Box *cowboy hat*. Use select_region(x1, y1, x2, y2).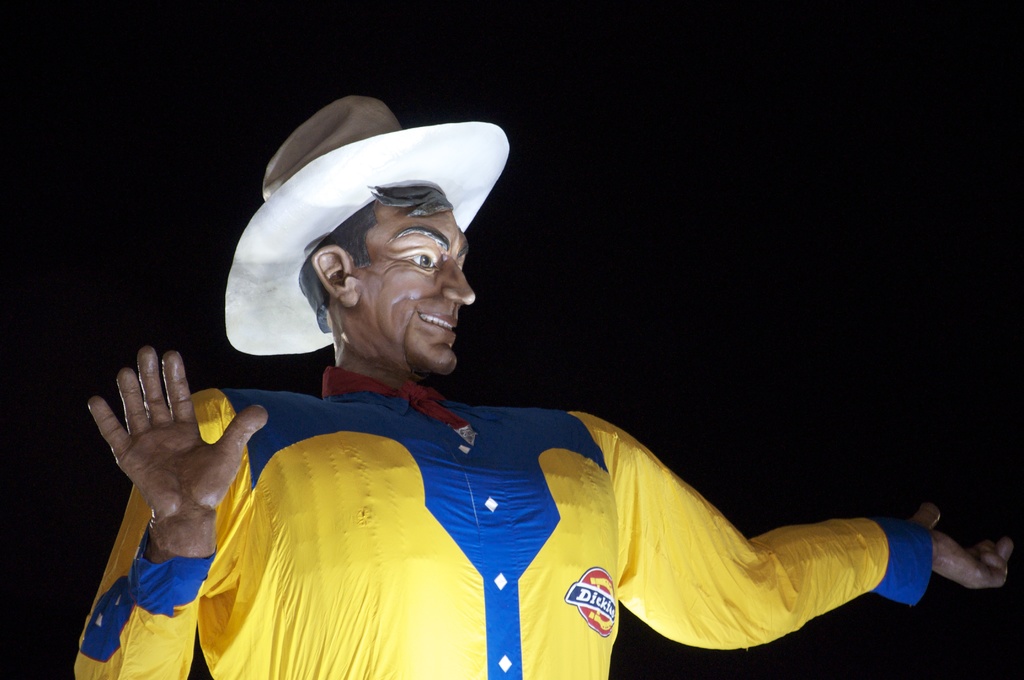
select_region(225, 108, 497, 368).
